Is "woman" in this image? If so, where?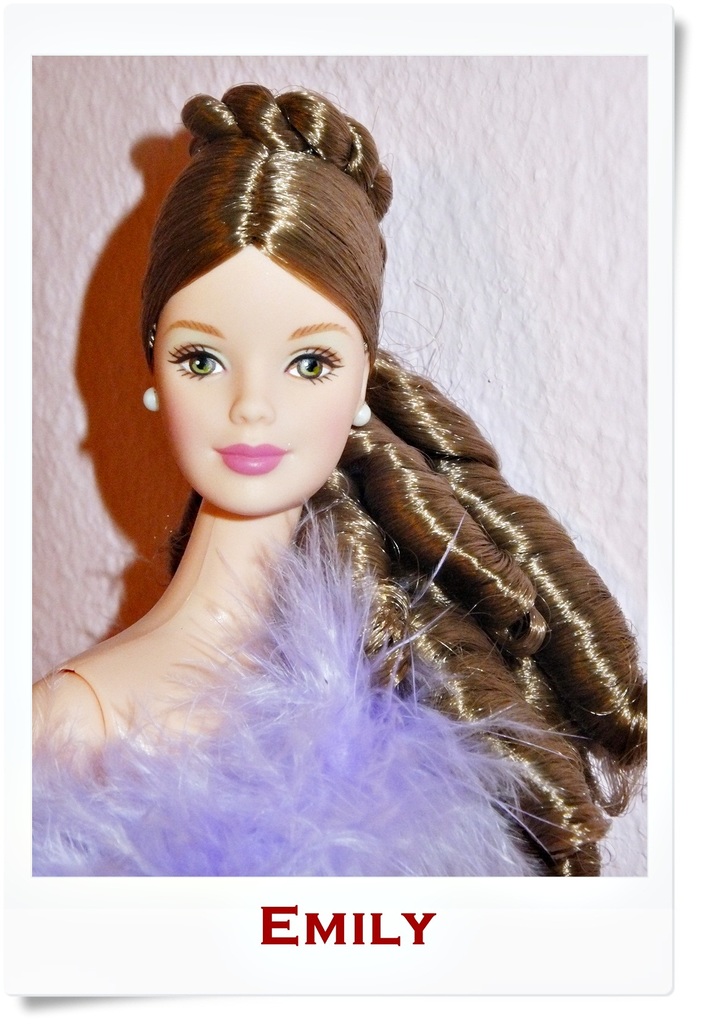
Yes, at bbox=(26, 85, 656, 876).
